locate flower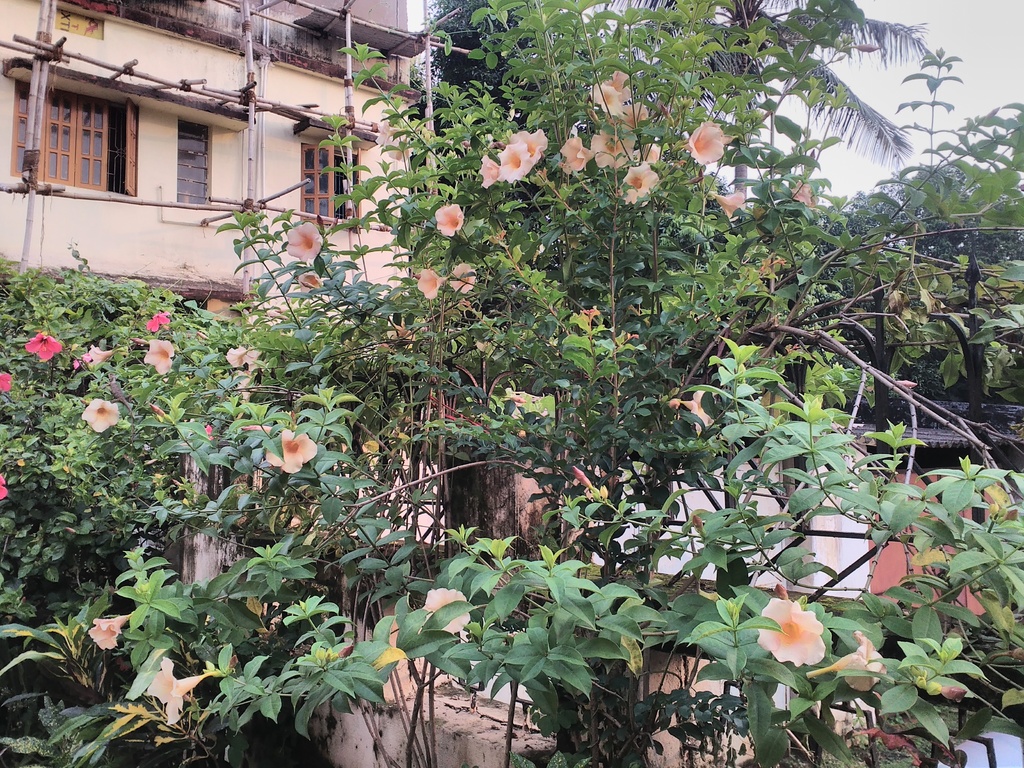
617,102,648,125
